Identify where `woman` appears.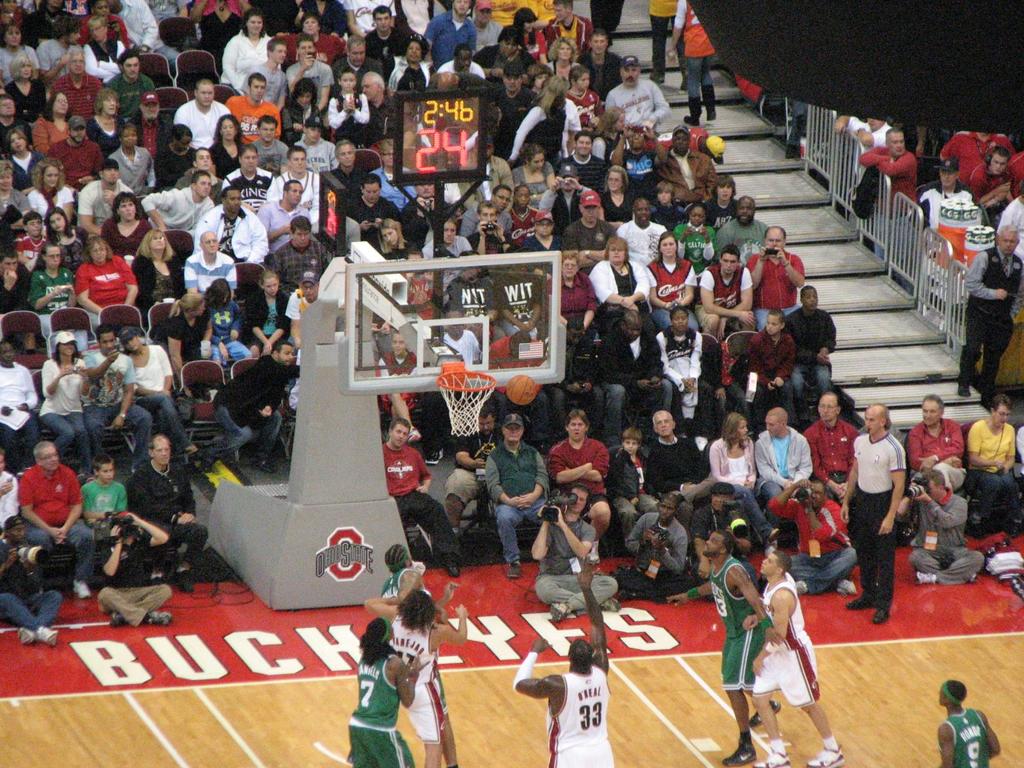
Appears at (29, 239, 77, 323).
